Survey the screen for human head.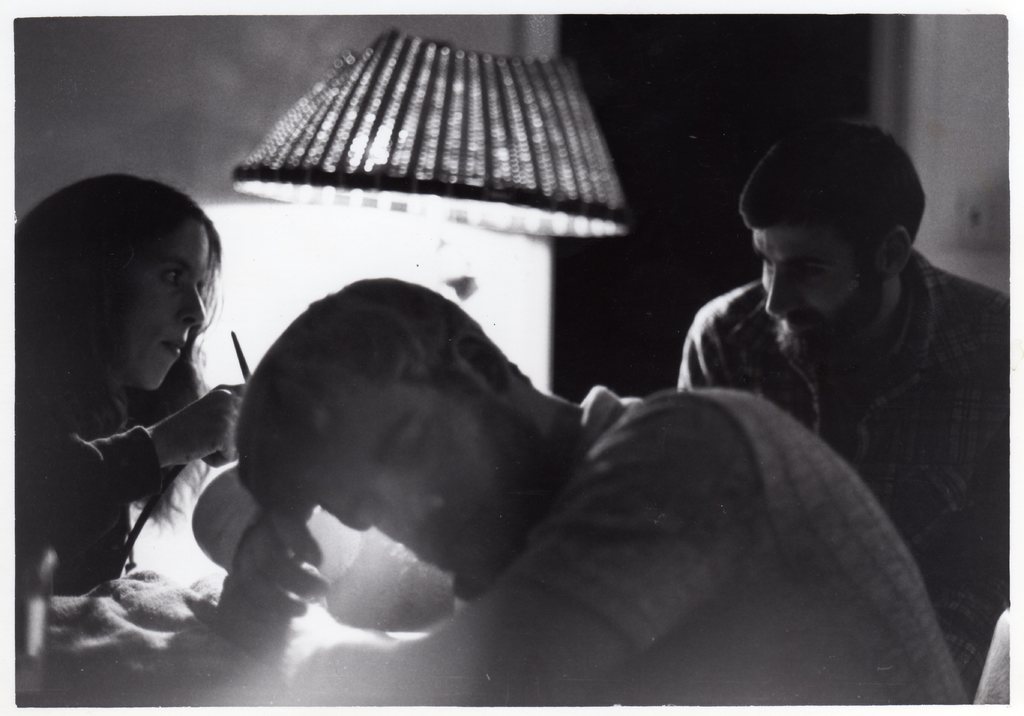
Survey found: BBox(737, 120, 929, 380).
